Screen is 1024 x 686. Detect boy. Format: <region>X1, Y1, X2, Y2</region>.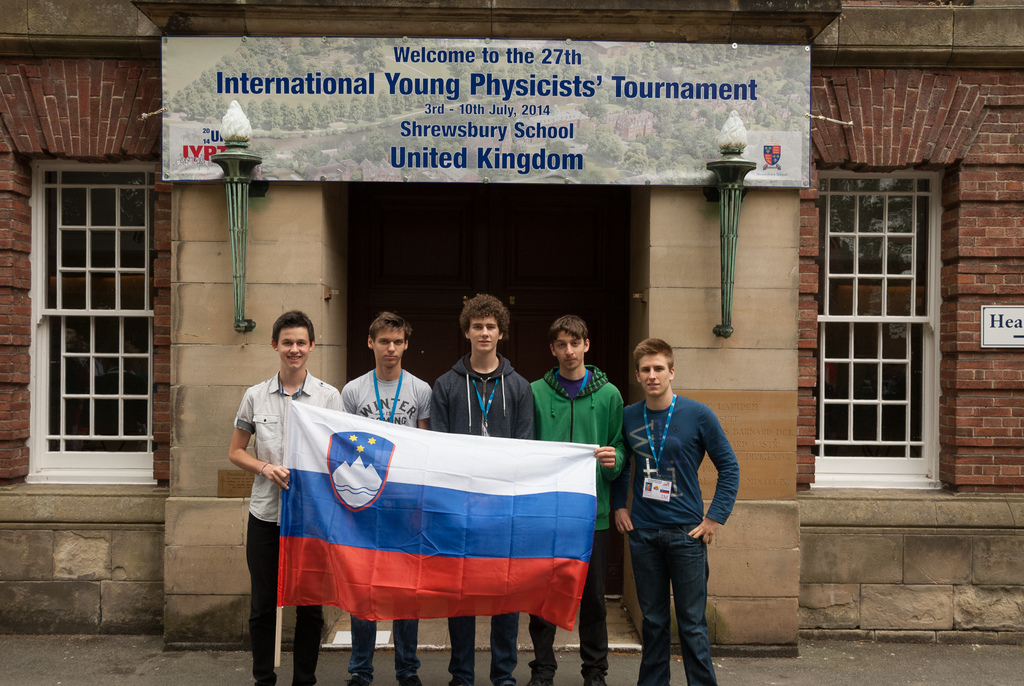
<region>428, 293, 535, 685</region>.
